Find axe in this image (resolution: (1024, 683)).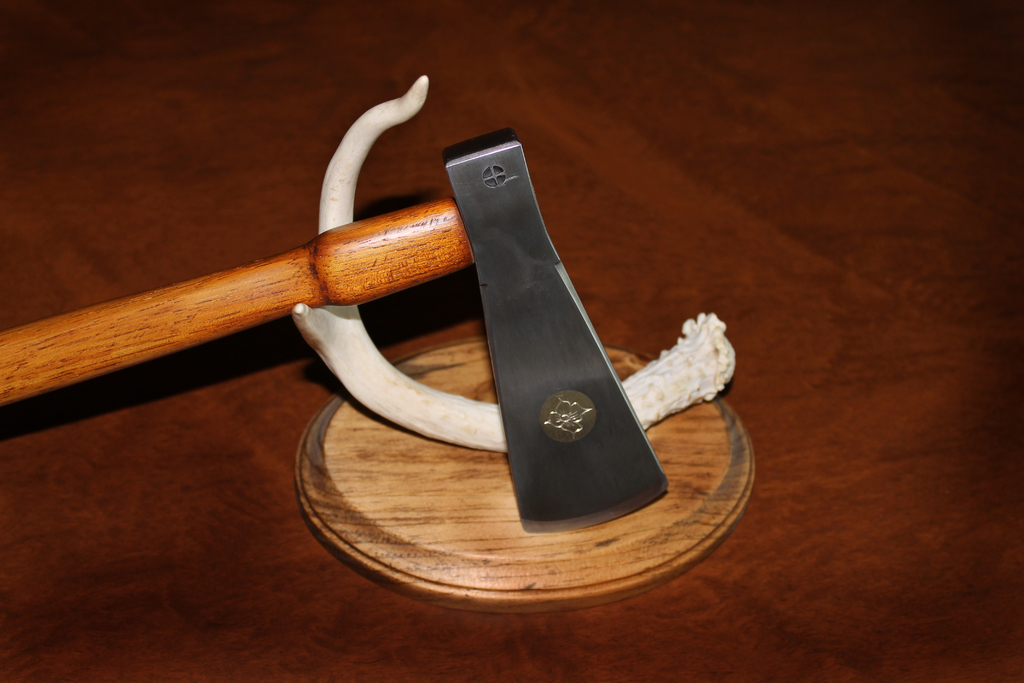
<bbox>0, 124, 675, 534</bbox>.
